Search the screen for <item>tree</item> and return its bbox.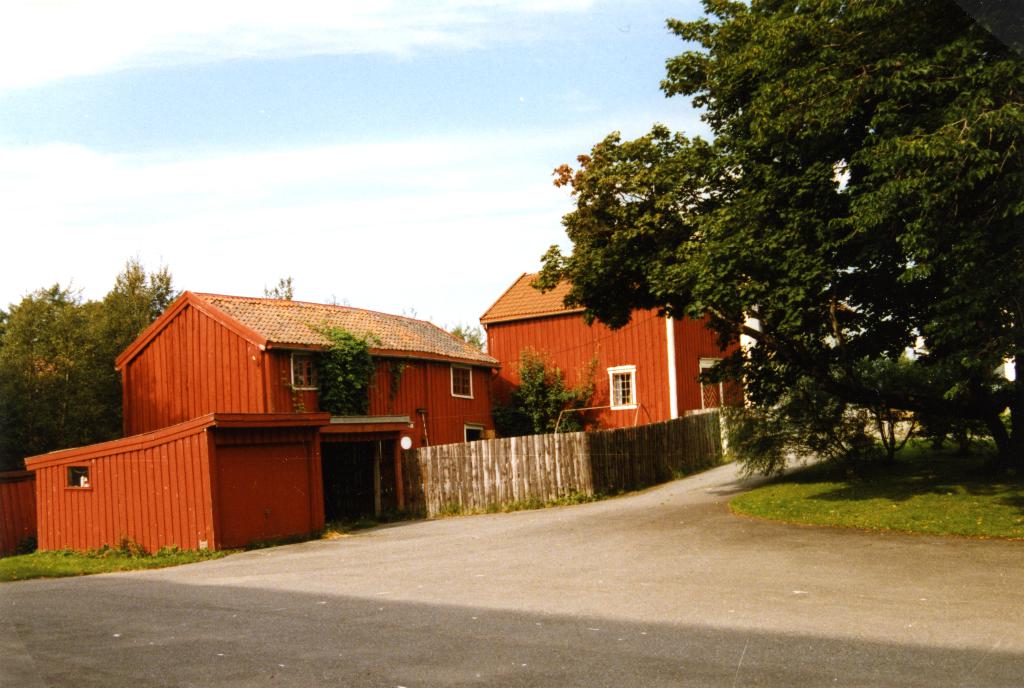
Found: {"x1": 451, "y1": 326, "x2": 488, "y2": 355}.
